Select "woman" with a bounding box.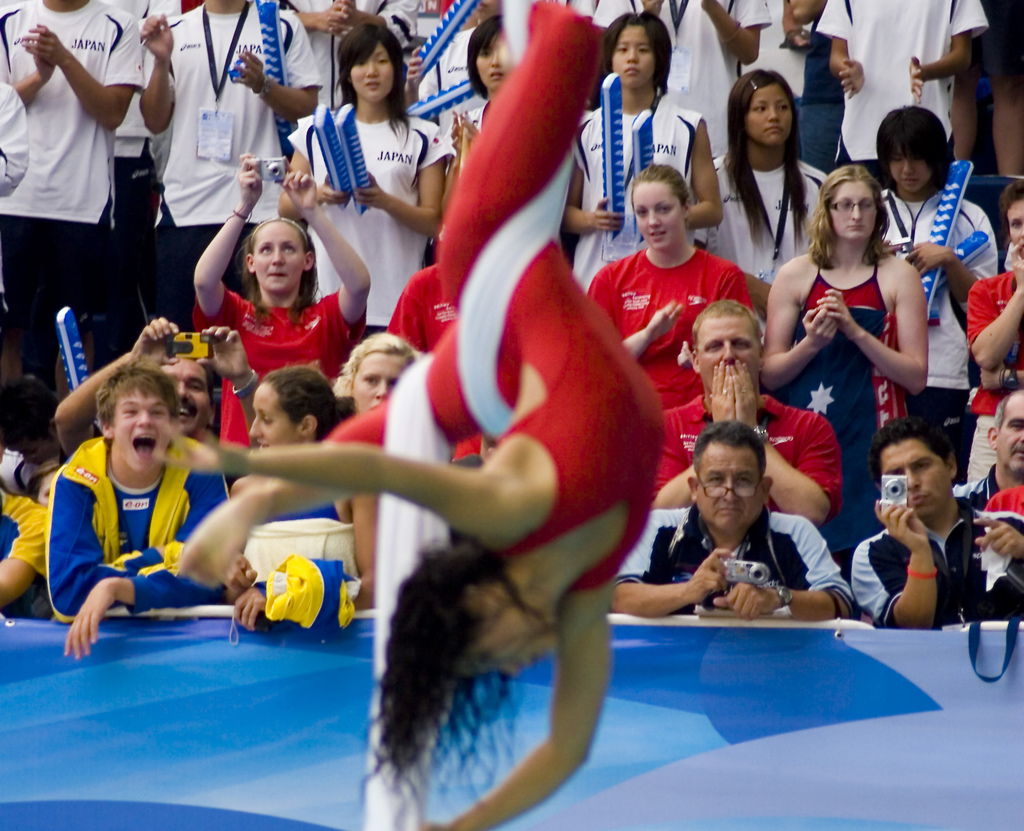
<box>324,327,436,415</box>.
